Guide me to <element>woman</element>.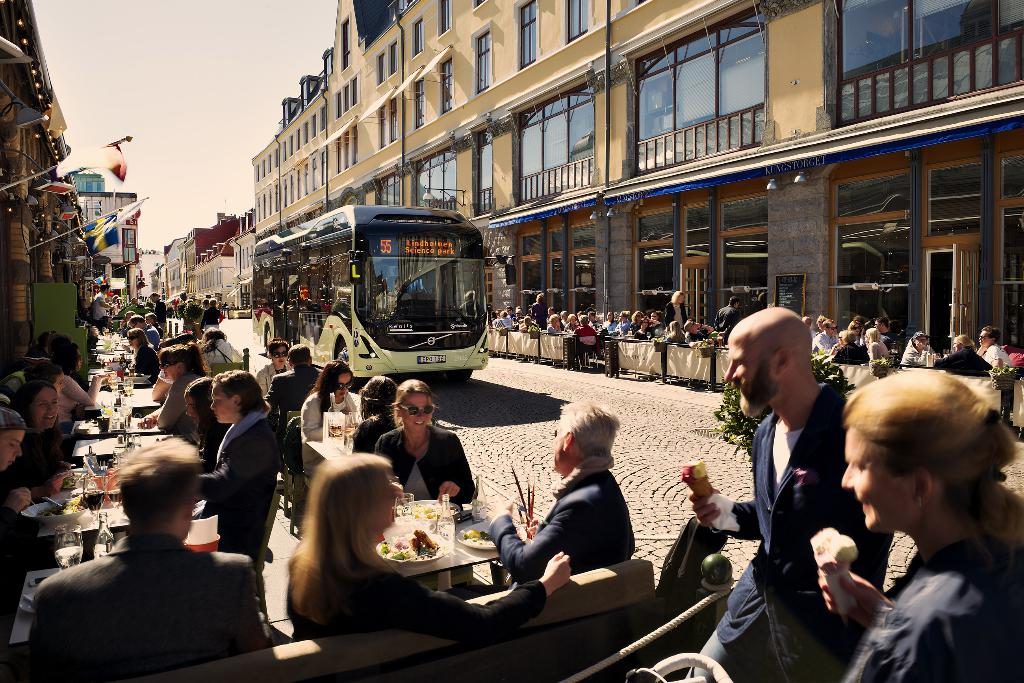
Guidance: 274 451 576 650.
